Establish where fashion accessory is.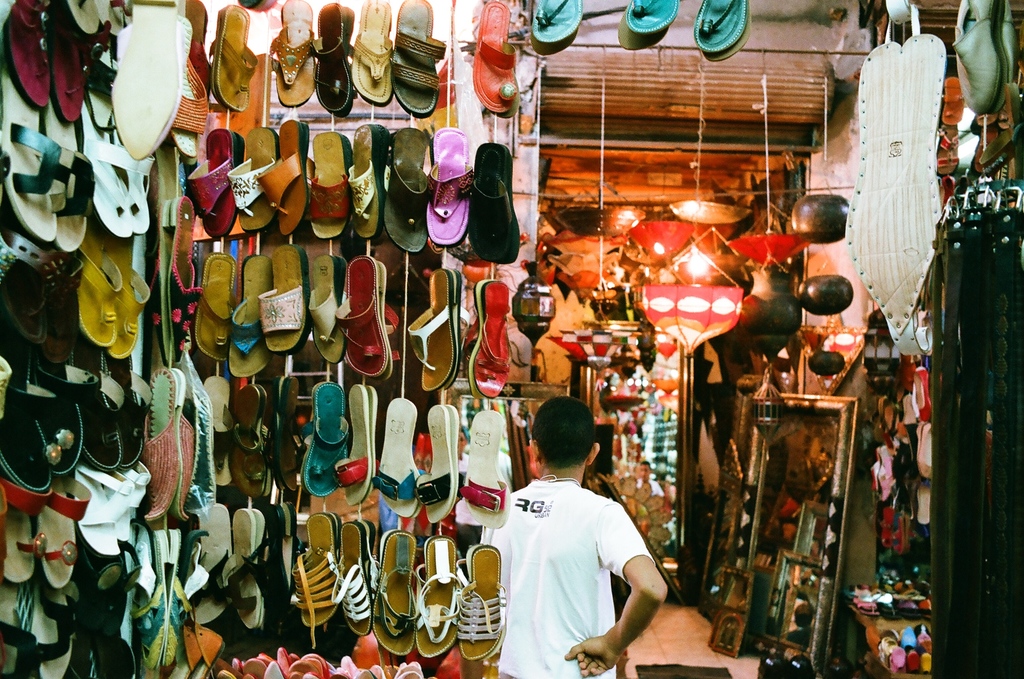
Established at bbox=[623, 0, 676, 33].
